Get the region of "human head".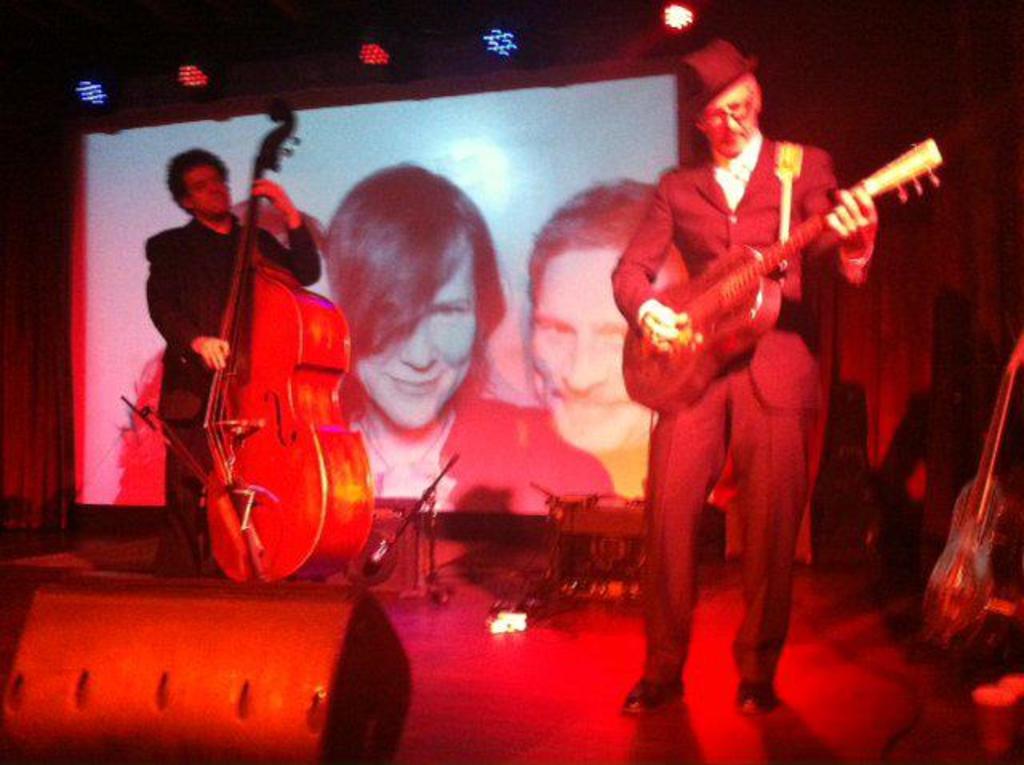
165, 146, 230, 216.
